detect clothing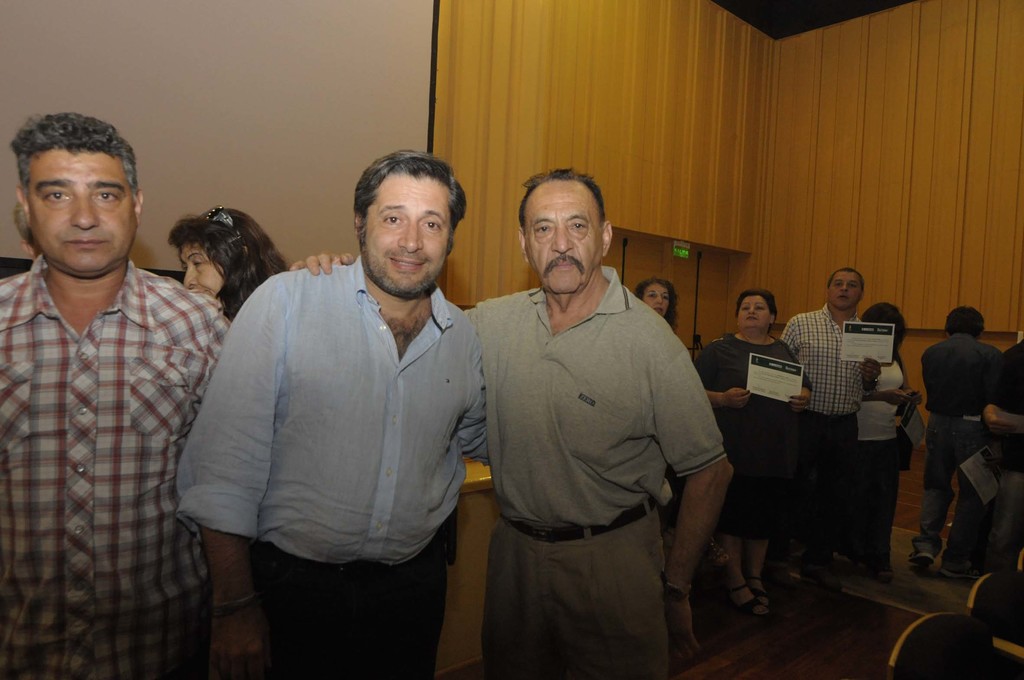
<box>860,304,918,546</box>
